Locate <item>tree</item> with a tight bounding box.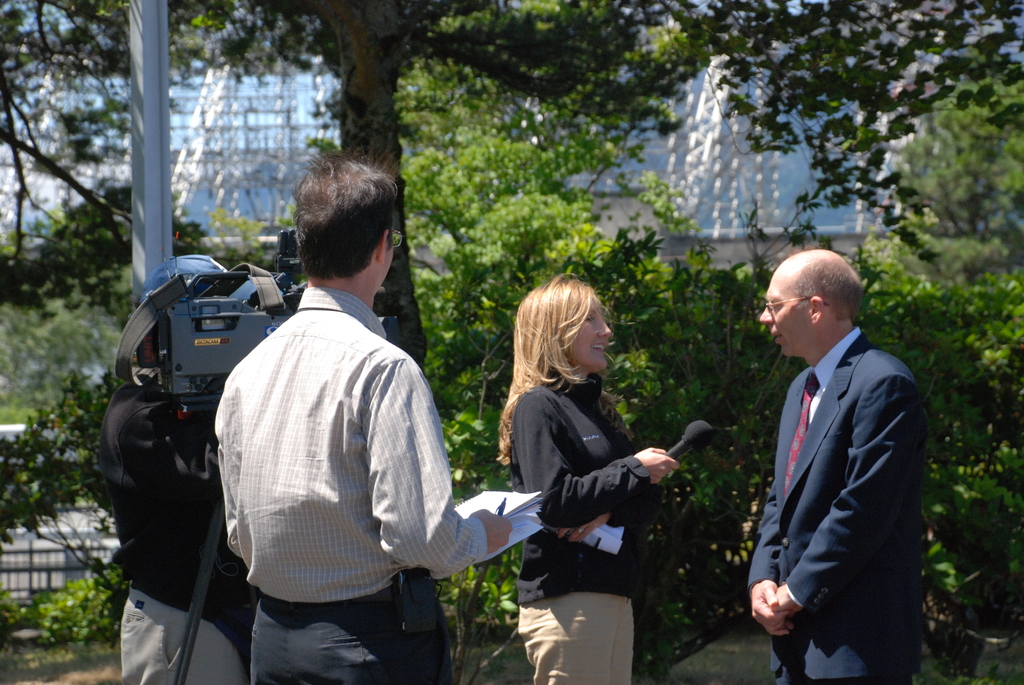
[871, 73, 1023, 300].
